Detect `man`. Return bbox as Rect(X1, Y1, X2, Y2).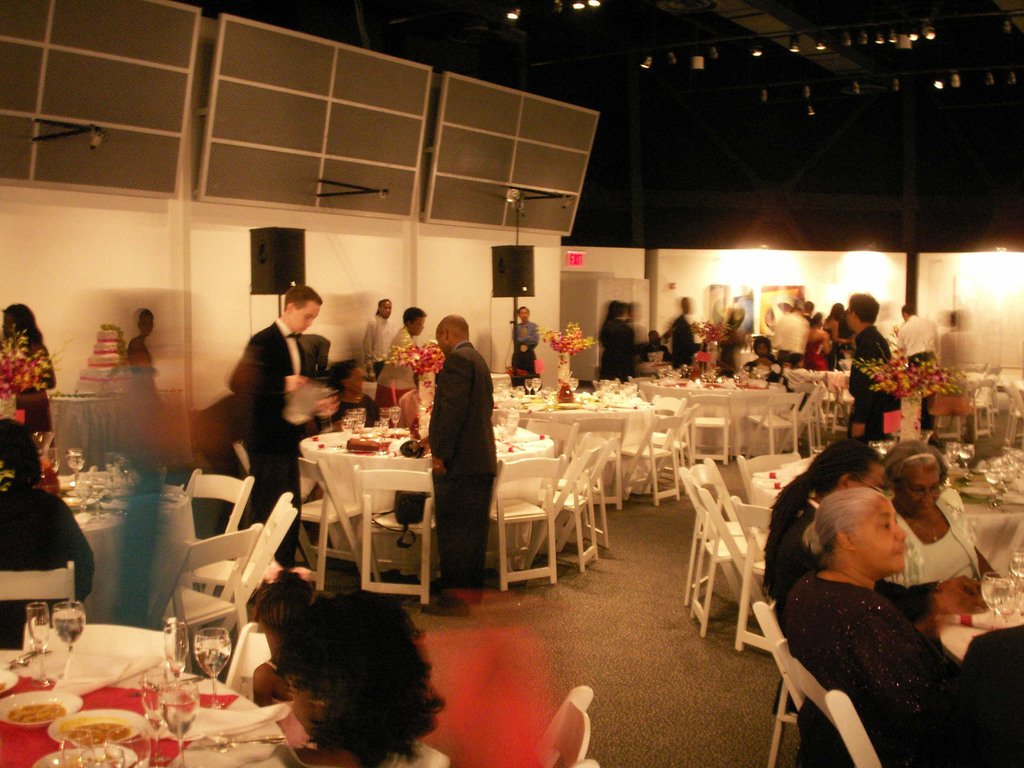
Rect(226, 286, 337, 566).
